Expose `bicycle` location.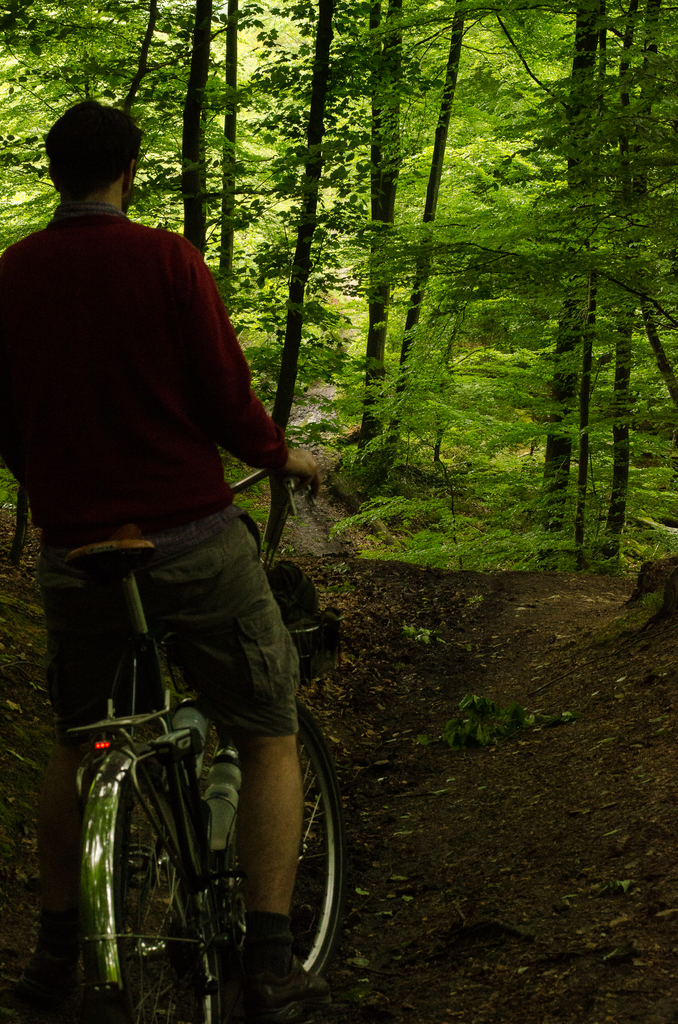
Exposed at 37:472:341:1014.
